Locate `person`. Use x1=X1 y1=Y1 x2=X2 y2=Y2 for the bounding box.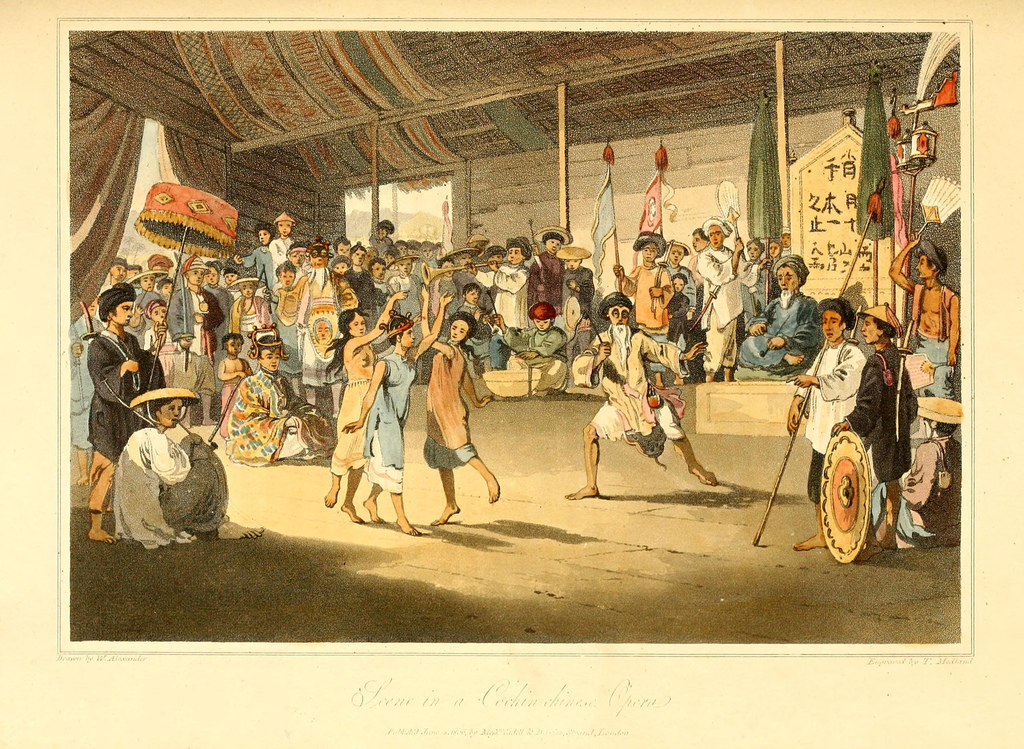
x1=467 y1=231 x2=522 y2=325.
